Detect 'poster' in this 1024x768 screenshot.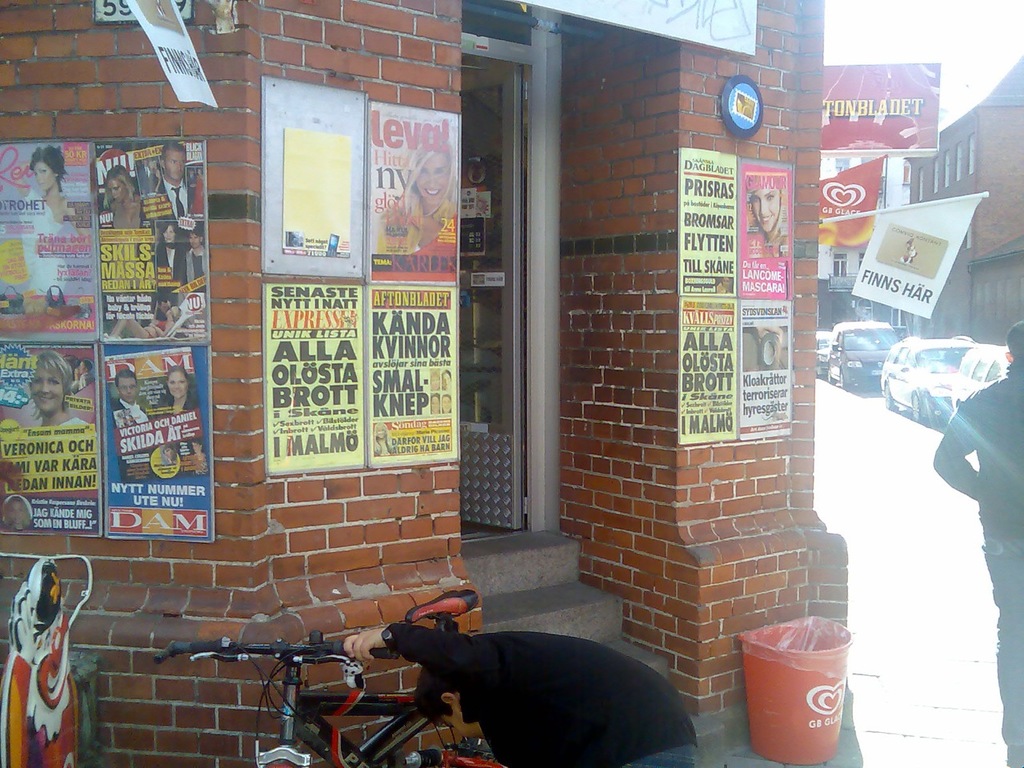
Detection: [94, 139, 207, 344].
